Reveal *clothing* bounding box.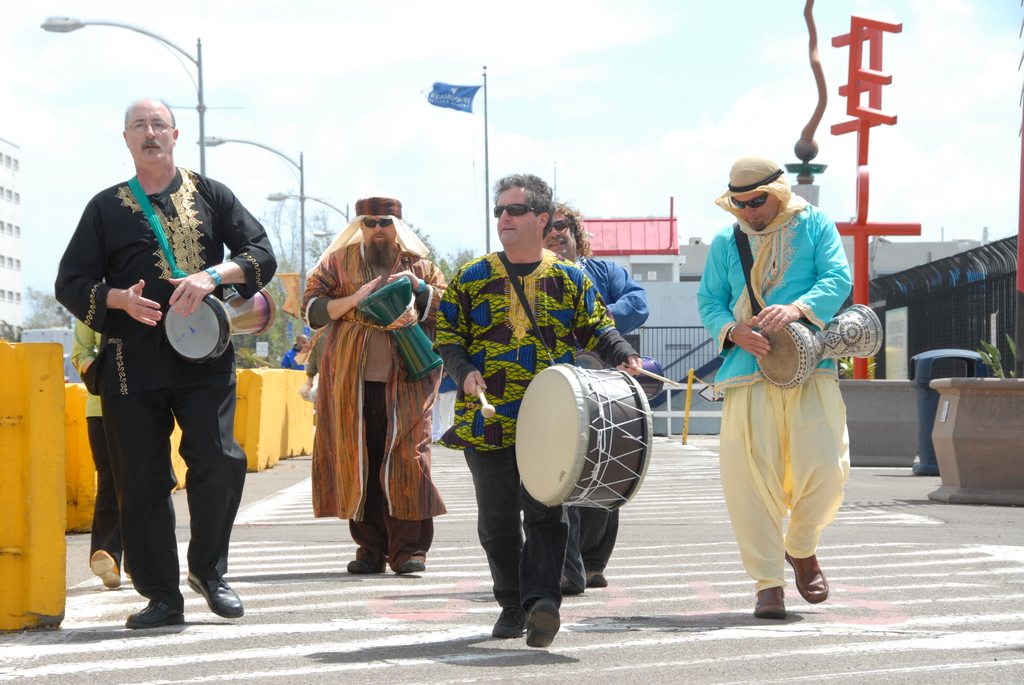
Revealed: (x1=71, y1=319, x2=121, y2=572).
